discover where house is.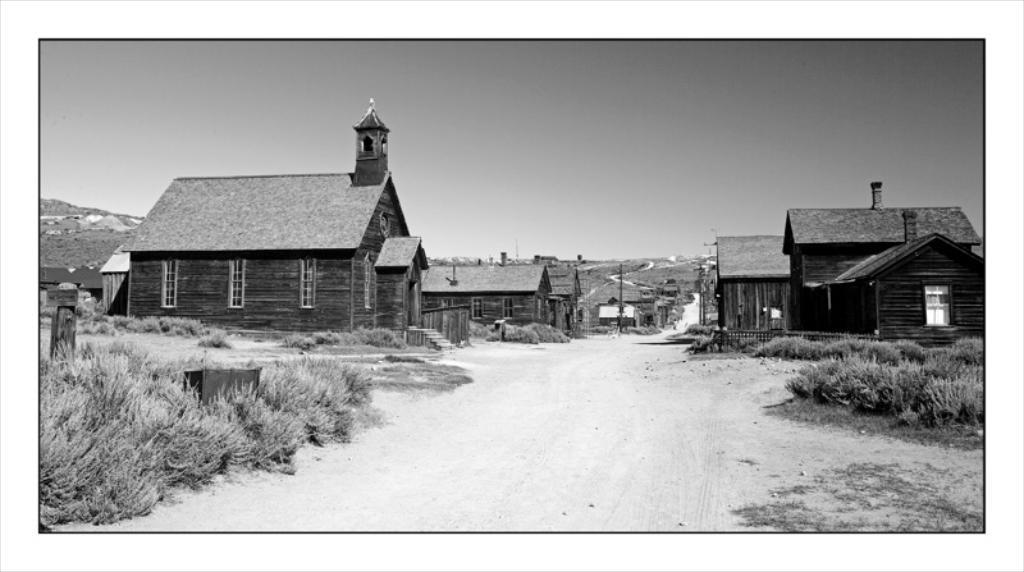
Discovered at bbox=(823, 211, 982, 333).
